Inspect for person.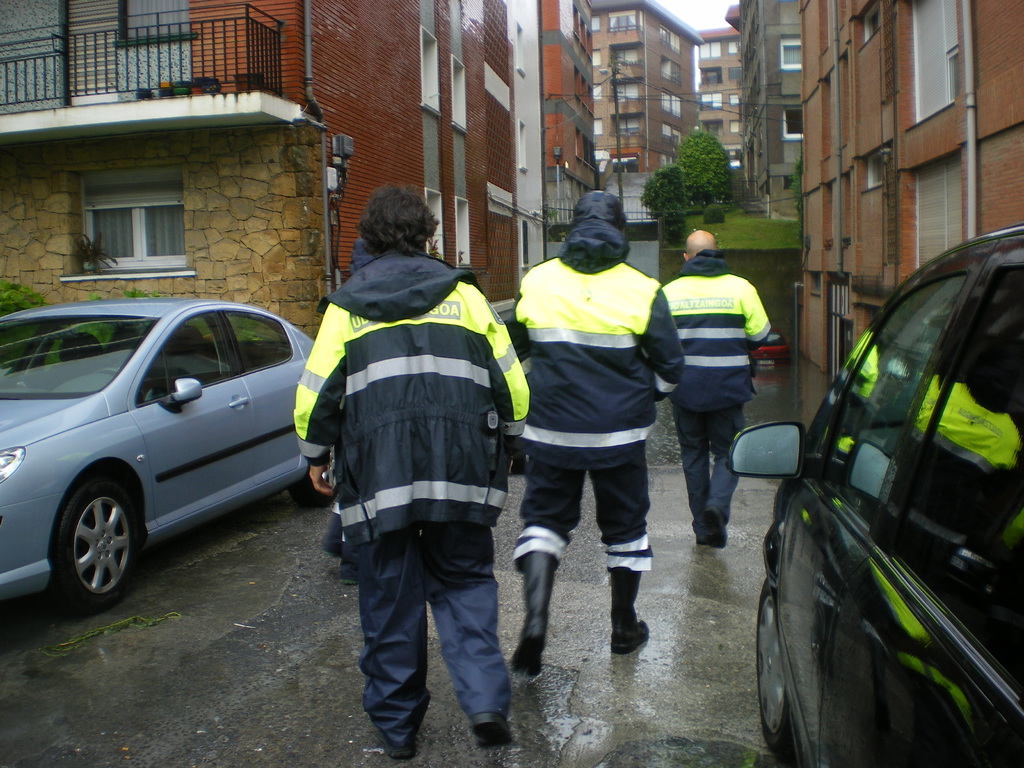
Inspection: (x1=658, y1=219, x2=777, y2=555).
